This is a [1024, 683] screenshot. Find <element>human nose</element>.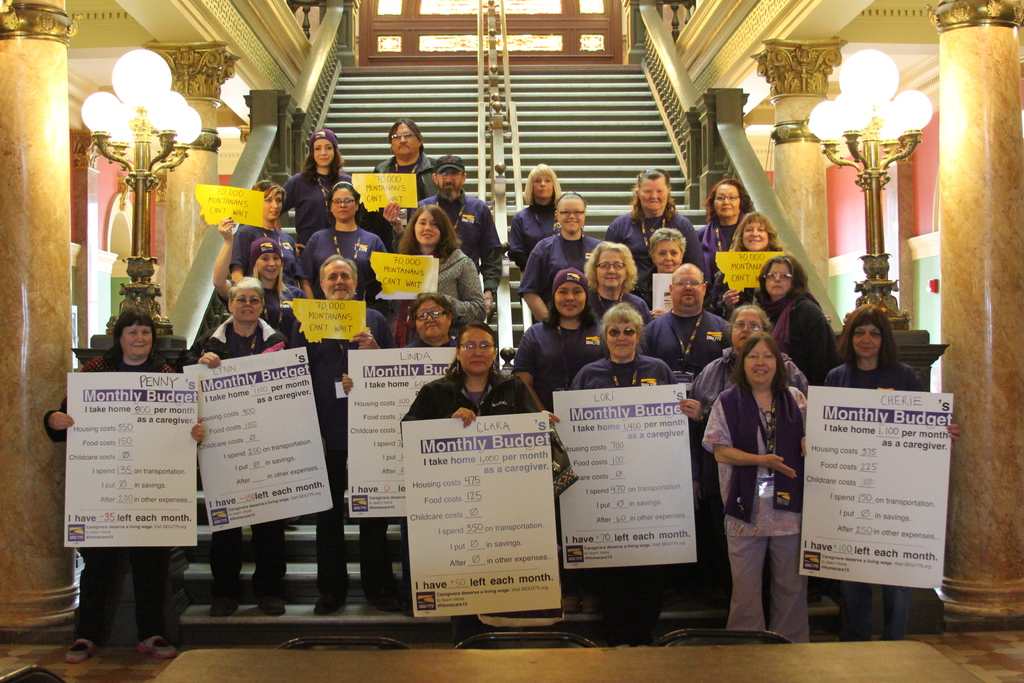
Bounding box: 319, 149, 327, 154.
